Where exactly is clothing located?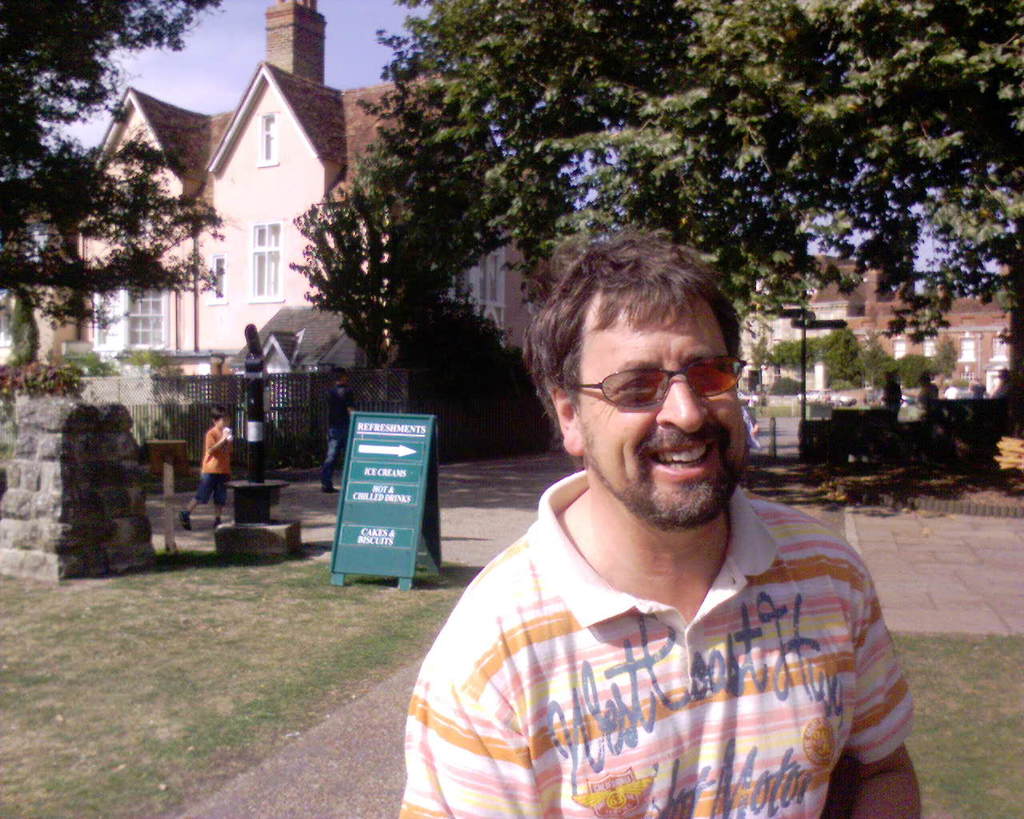
Its bounding box is [left=191, top=419, right=232, bottom=505].
